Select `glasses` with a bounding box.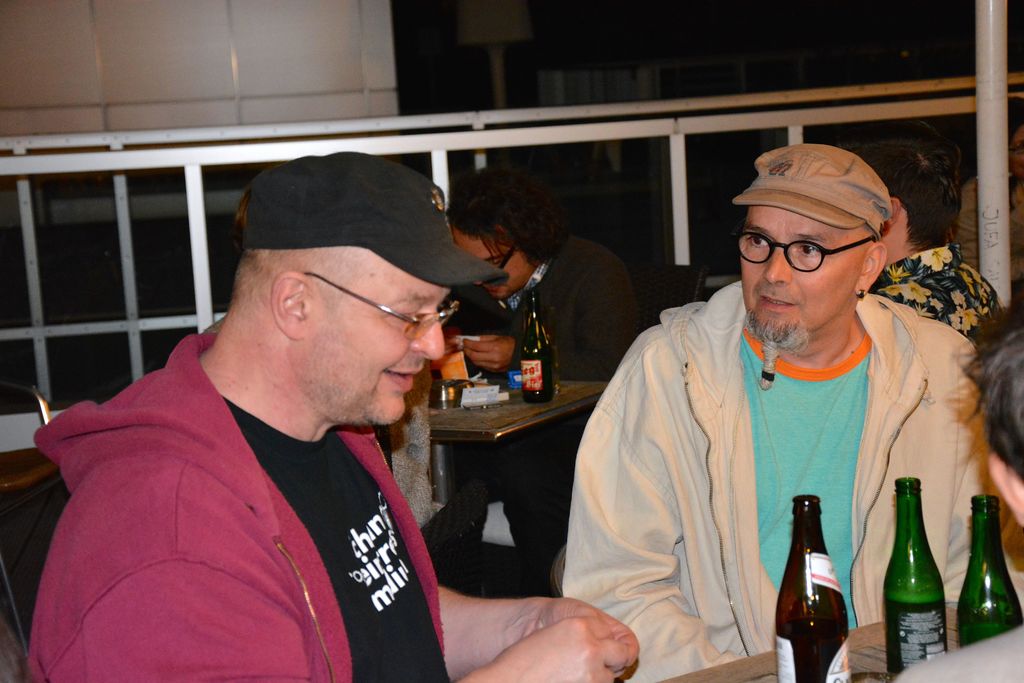
[left=483, top=238, right=524, bottom=274].
